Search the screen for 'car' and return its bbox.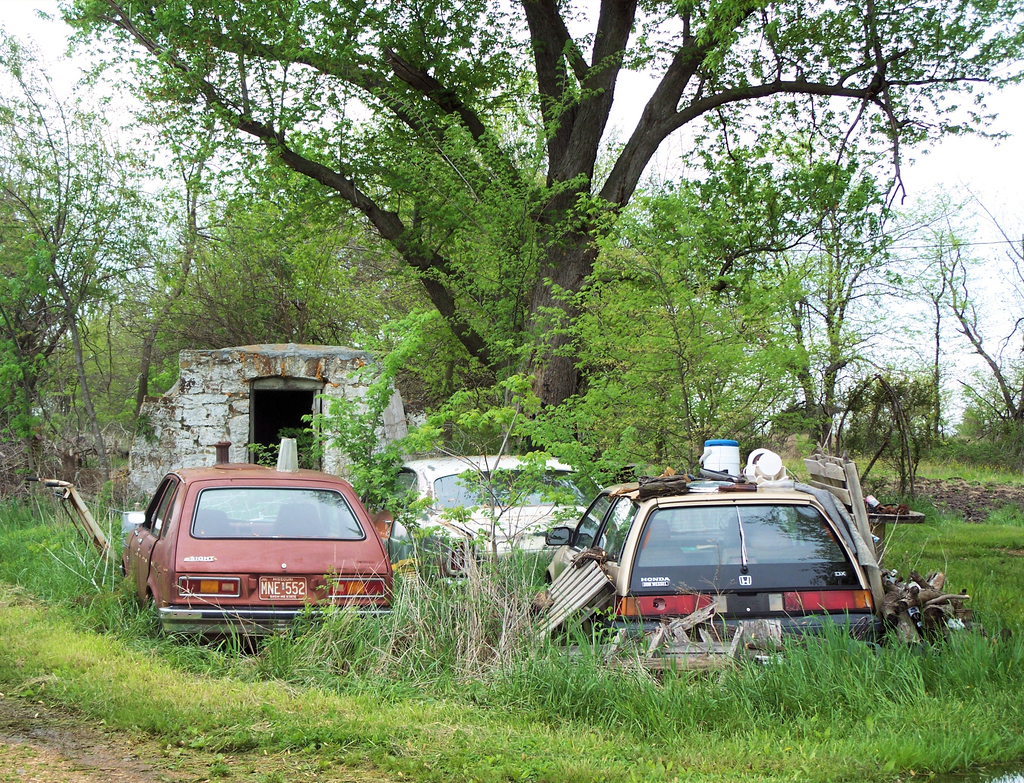
Found: bbox=(116, 463, 391, 648).
